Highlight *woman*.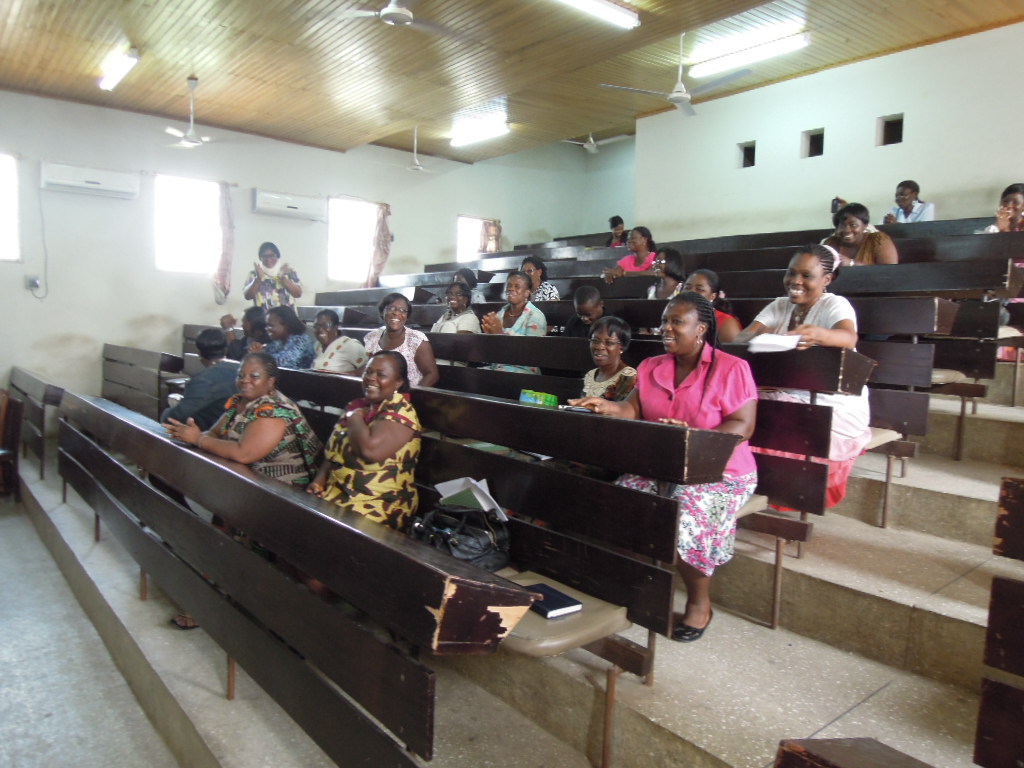
Highlighted region: (left=250, top=305, right=315, bottom=373).
